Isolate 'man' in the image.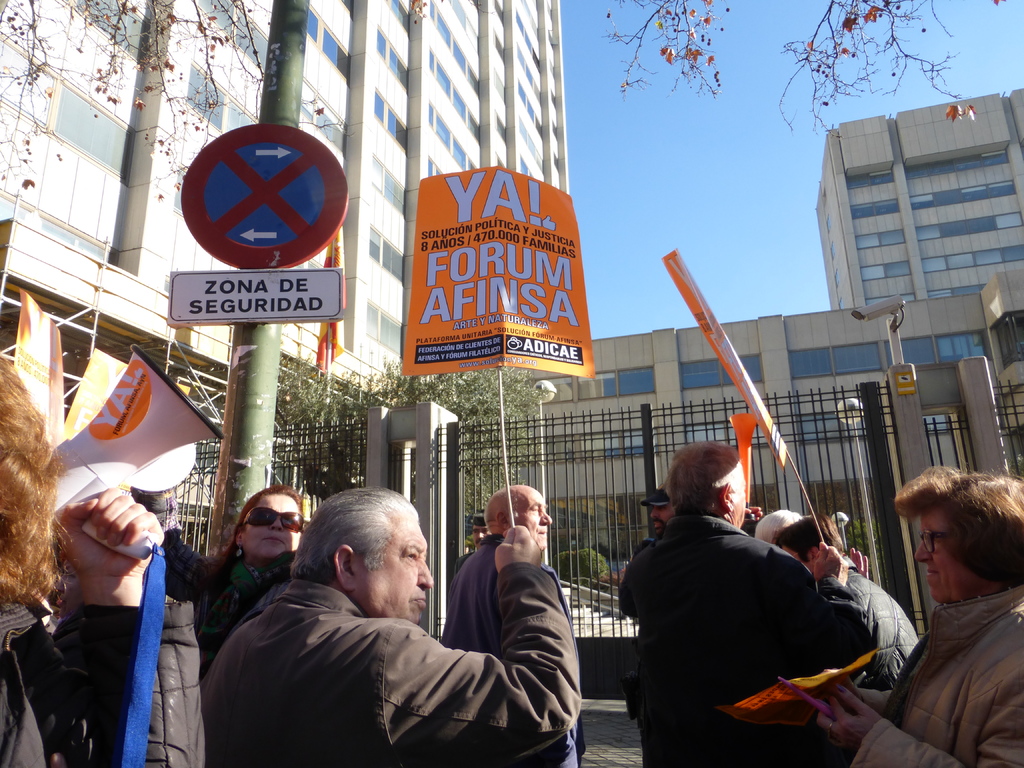
Isolated region: crop(441, 484, 584, 767).
